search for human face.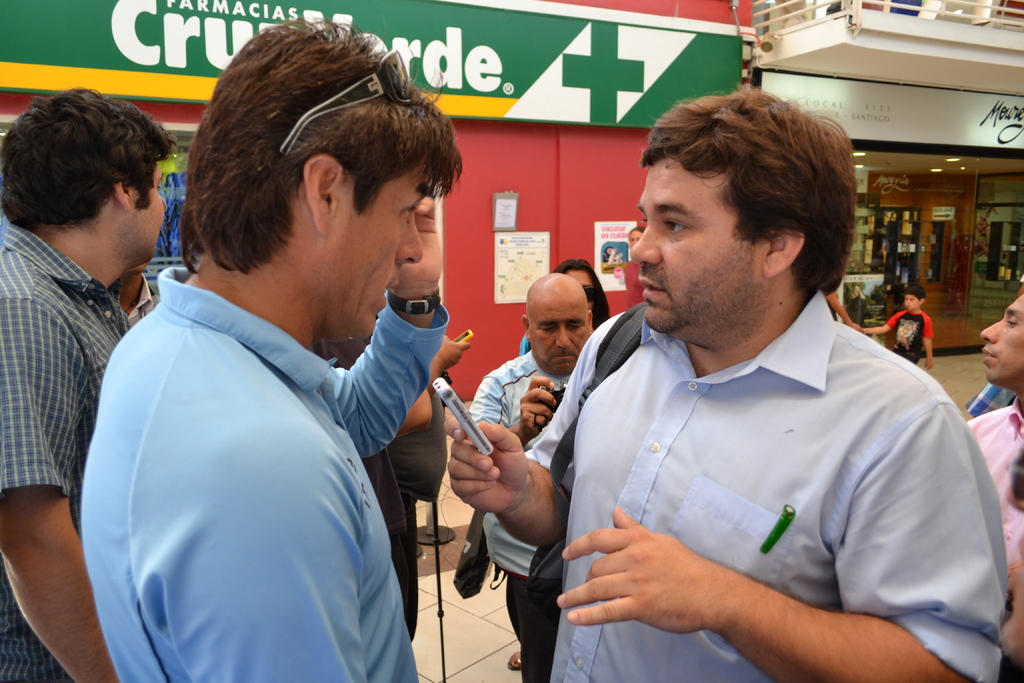
Found at region(531, 295, 589, 374).
